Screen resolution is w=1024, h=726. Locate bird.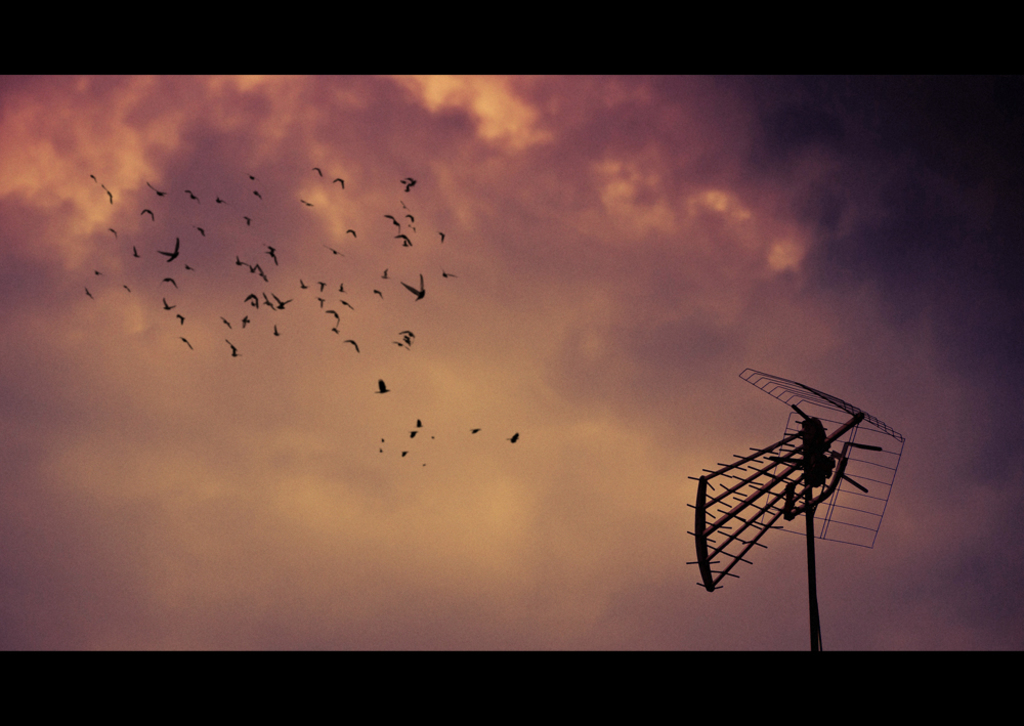
{"x1": 154, "y1": 234, "x2": 182, "y2": 264}.
